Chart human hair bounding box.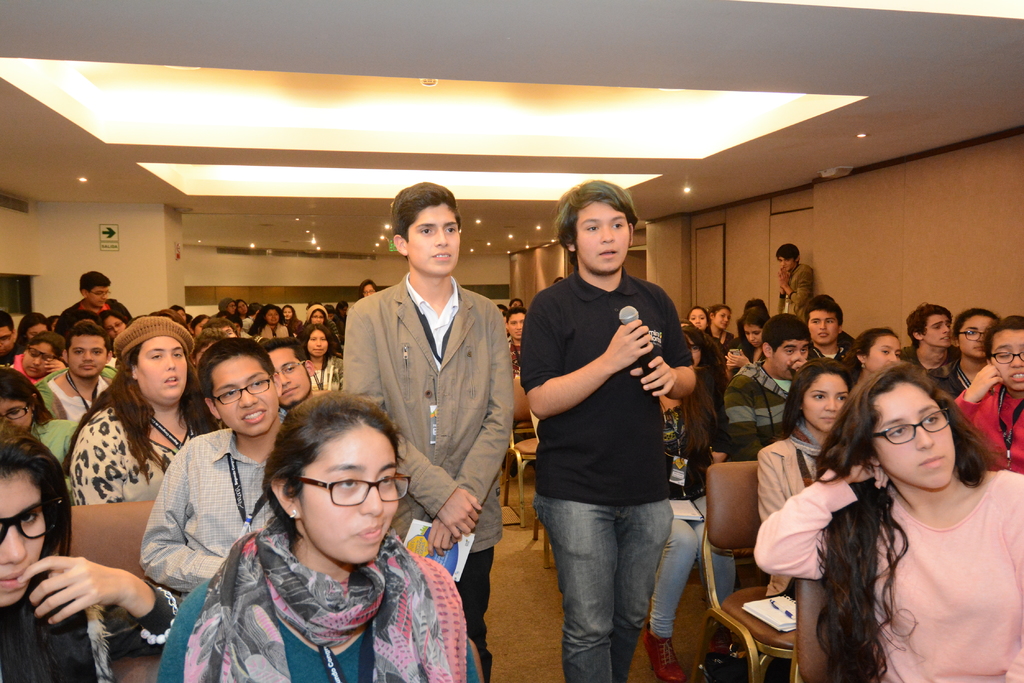
Charted: detection(510, 297, 522, 310).
